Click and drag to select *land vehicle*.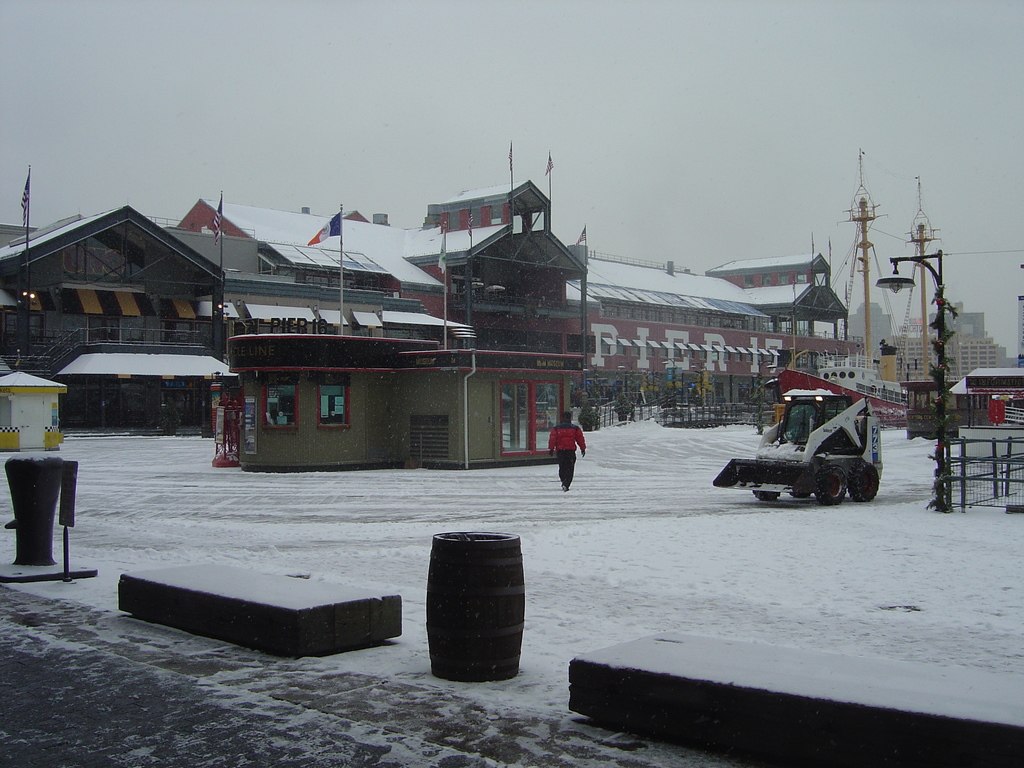
Selection: [728,376,881,518].
